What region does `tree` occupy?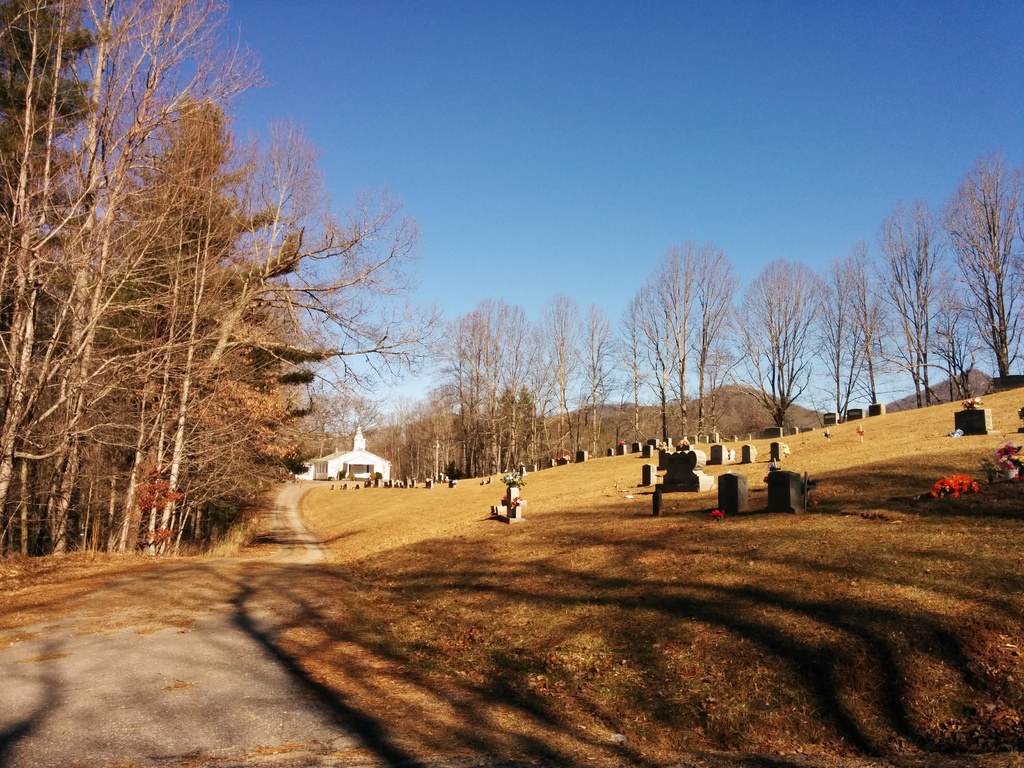
box=[628, 236, 746, 443].
